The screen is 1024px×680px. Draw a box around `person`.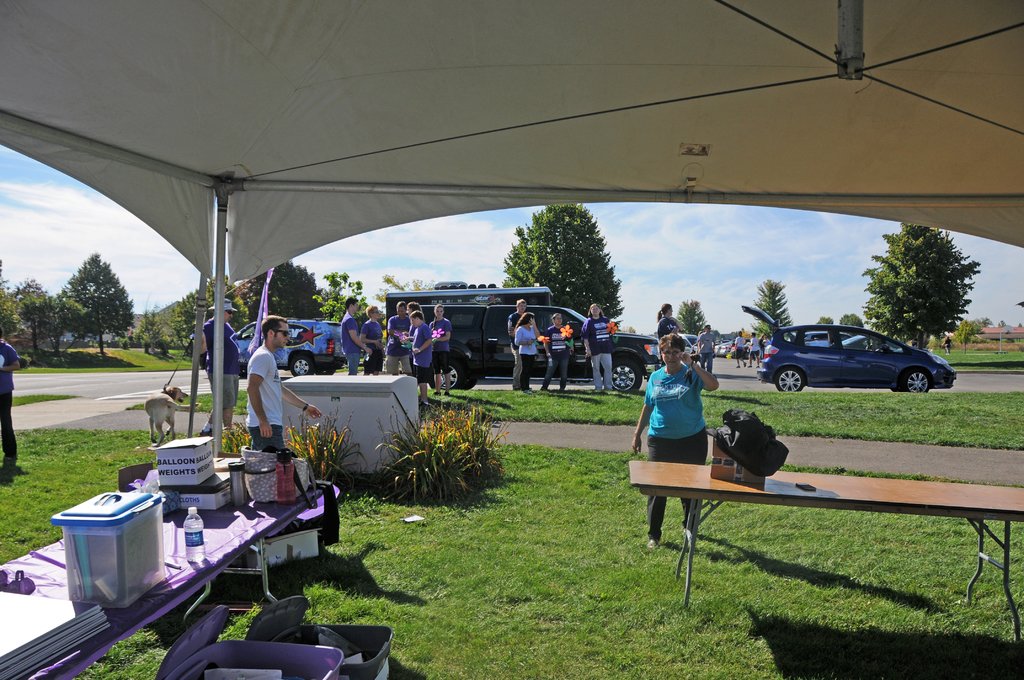
Rect(242, 315, 324, 454).
